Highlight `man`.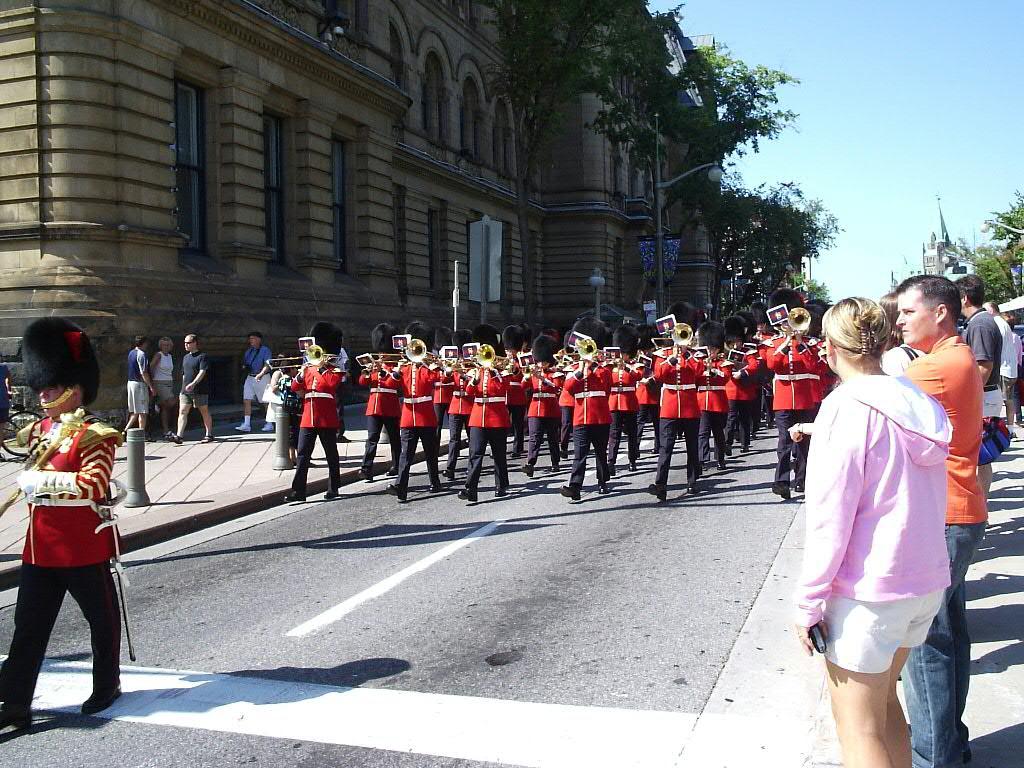
Highlighted region: rect(281, 317, 349, 508).
